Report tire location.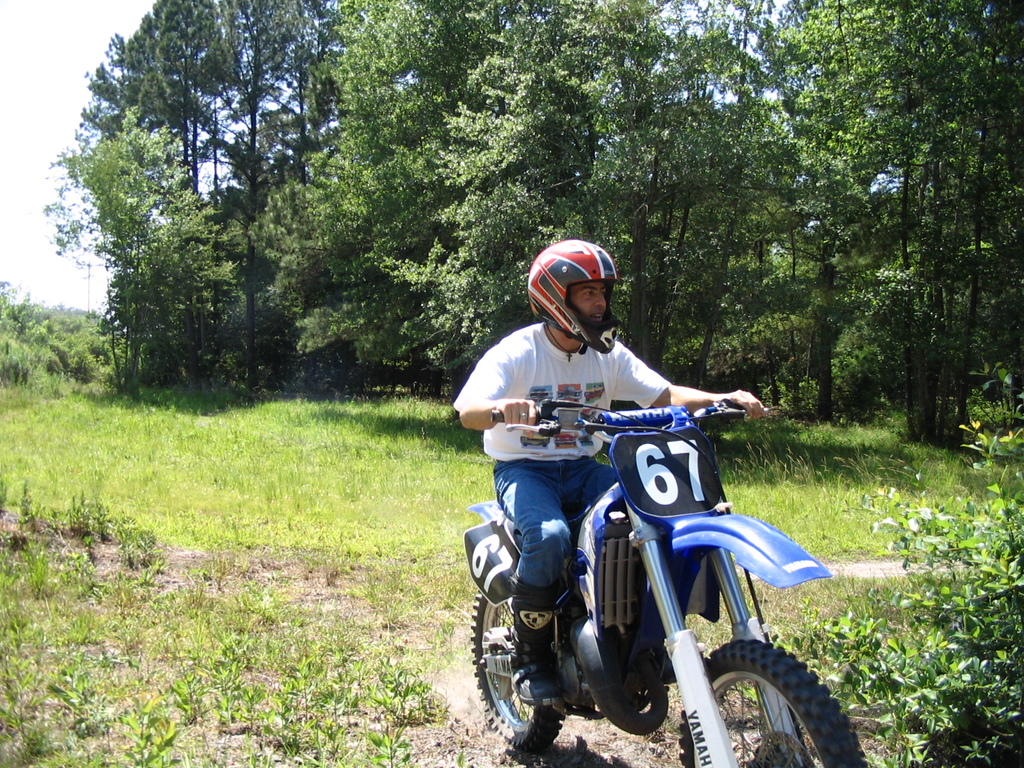
Report: {"left": 467, "top": 586, "right": 571, "bottom": 750}.
